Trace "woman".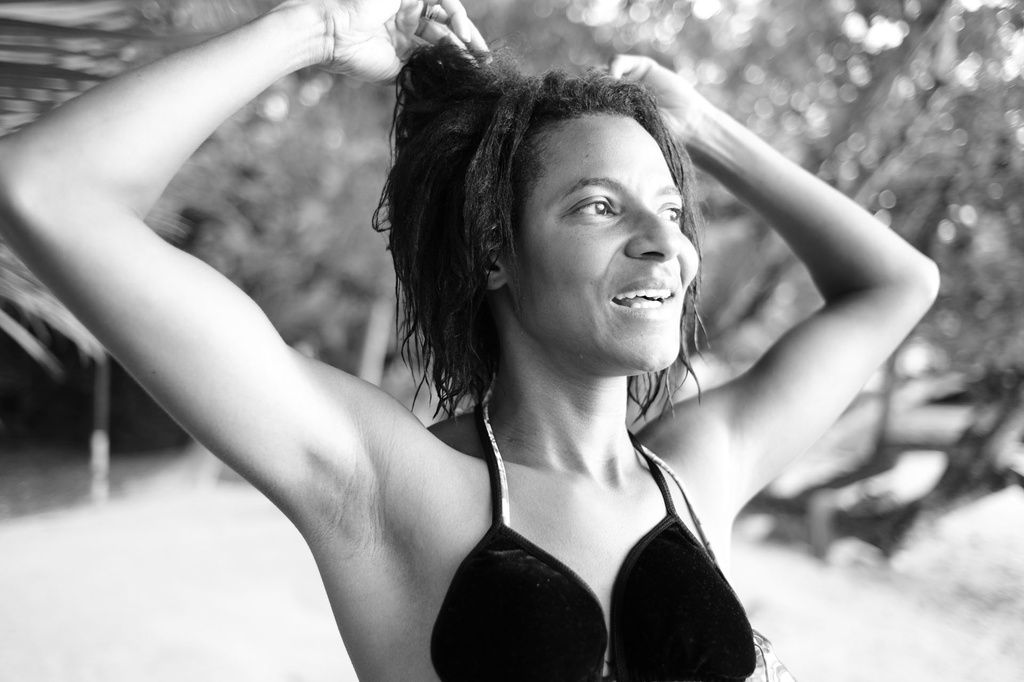
Traced to 0:0:945:681.
